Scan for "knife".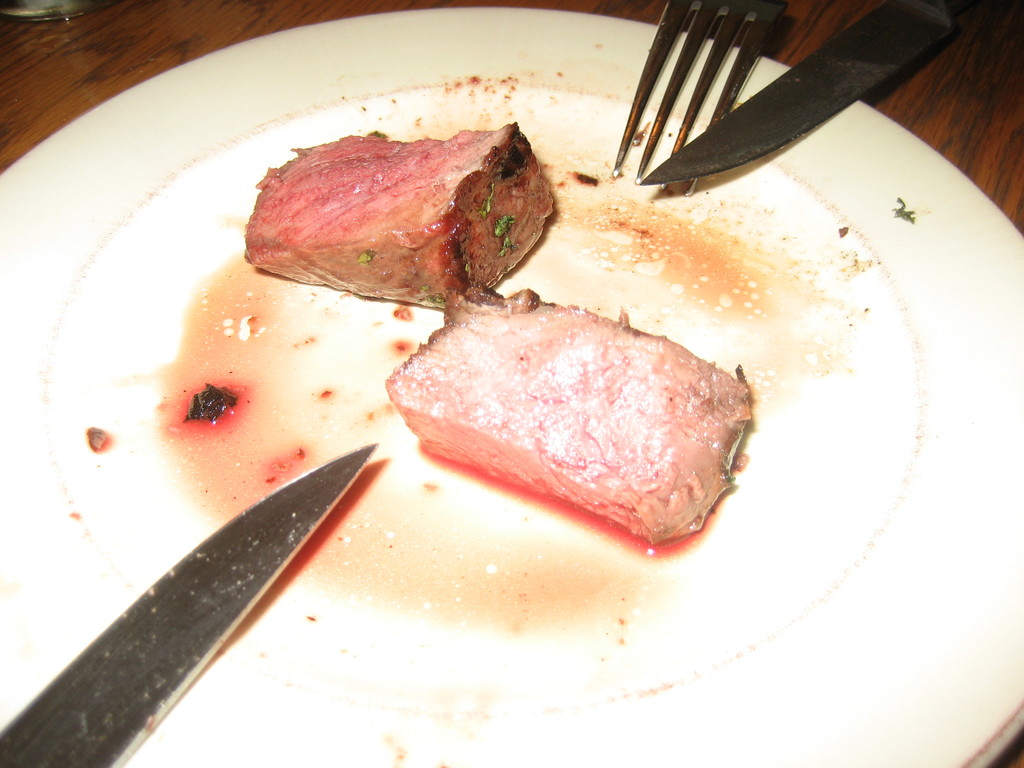
Scan result: (639,0,985,185).
